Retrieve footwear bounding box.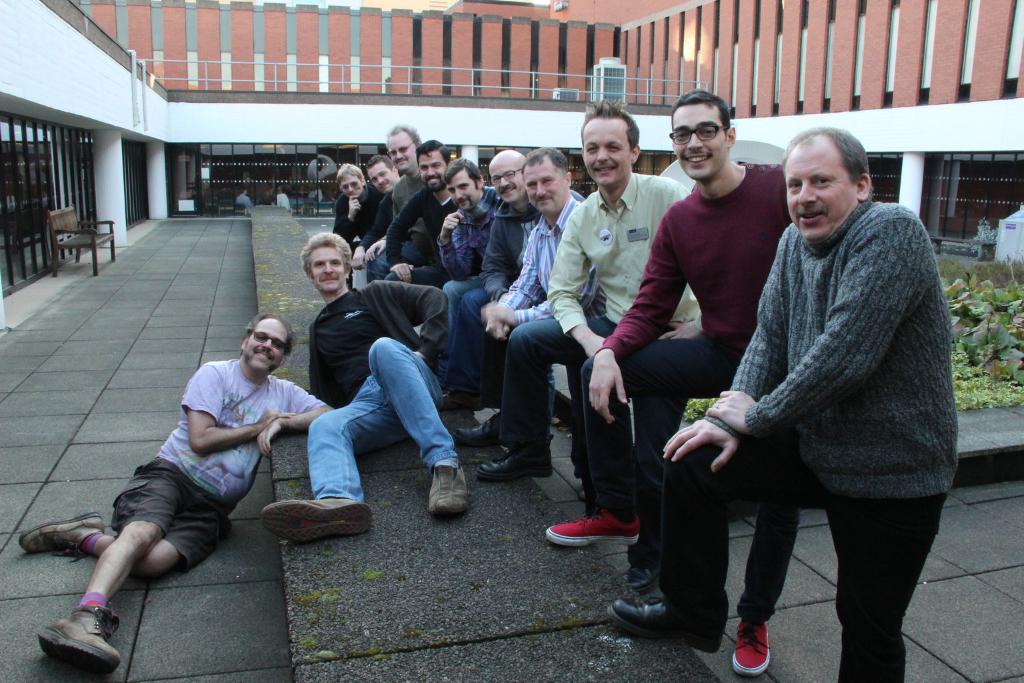
Bounding box: [477, 454, 557, 476].
